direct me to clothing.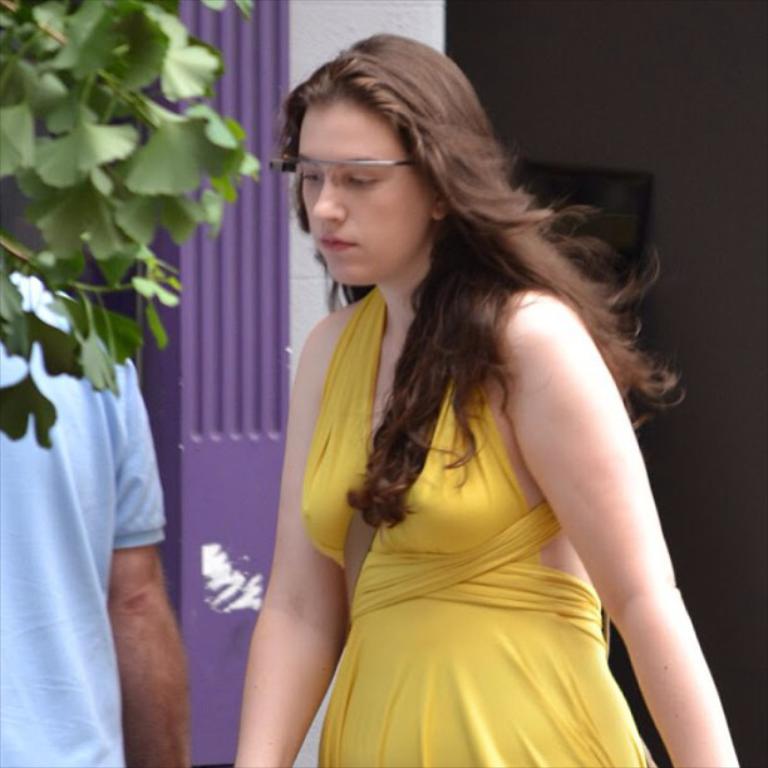
Direction: l=299, t=290, r=648, b=767.
